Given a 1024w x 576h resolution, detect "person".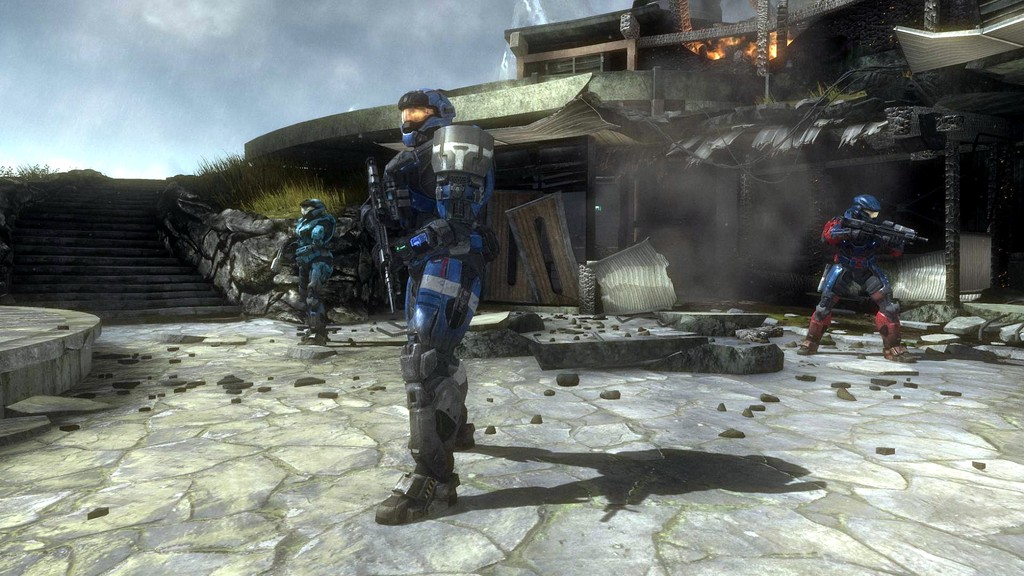
box(369, 82, 495, 525).
